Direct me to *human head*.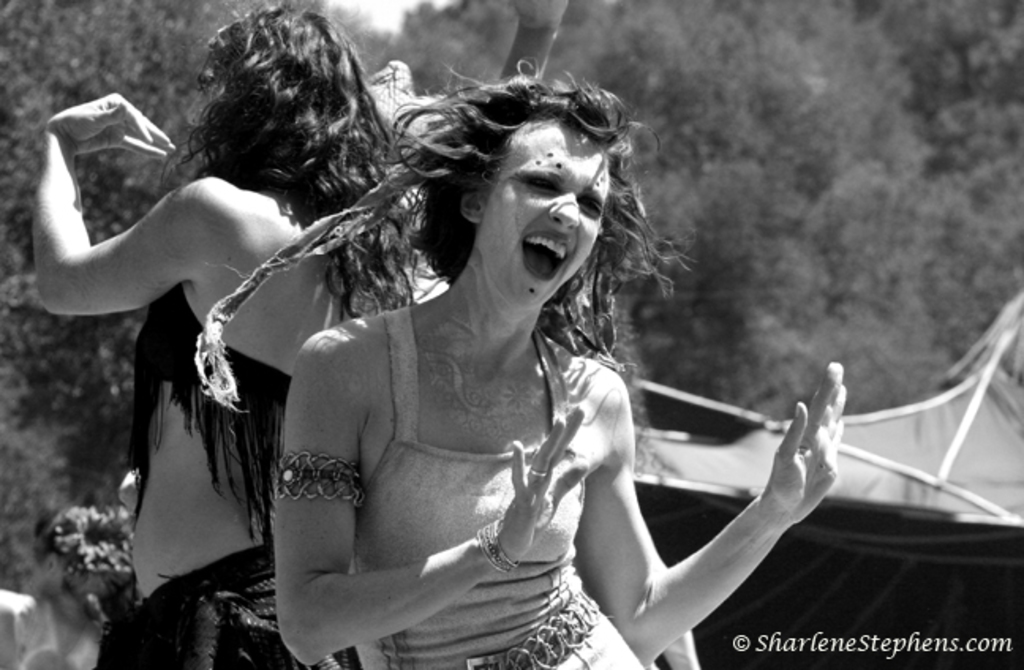
Direction: x1=390, y1=65, x2=631, y2=303.
